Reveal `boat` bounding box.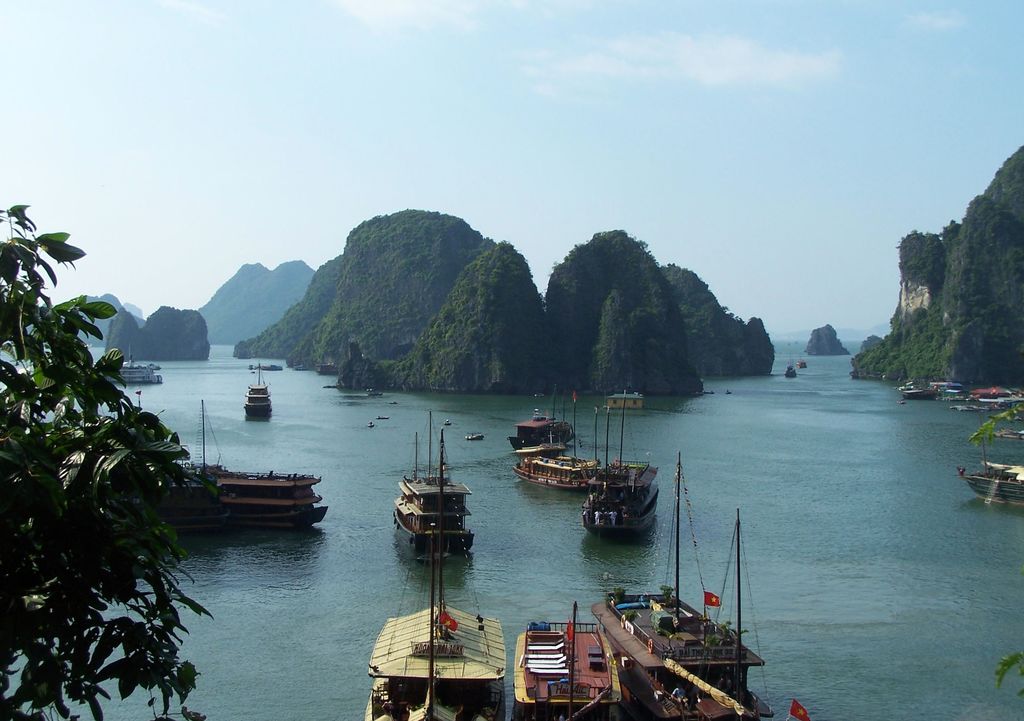
Revealed: (145,463,337,529).
